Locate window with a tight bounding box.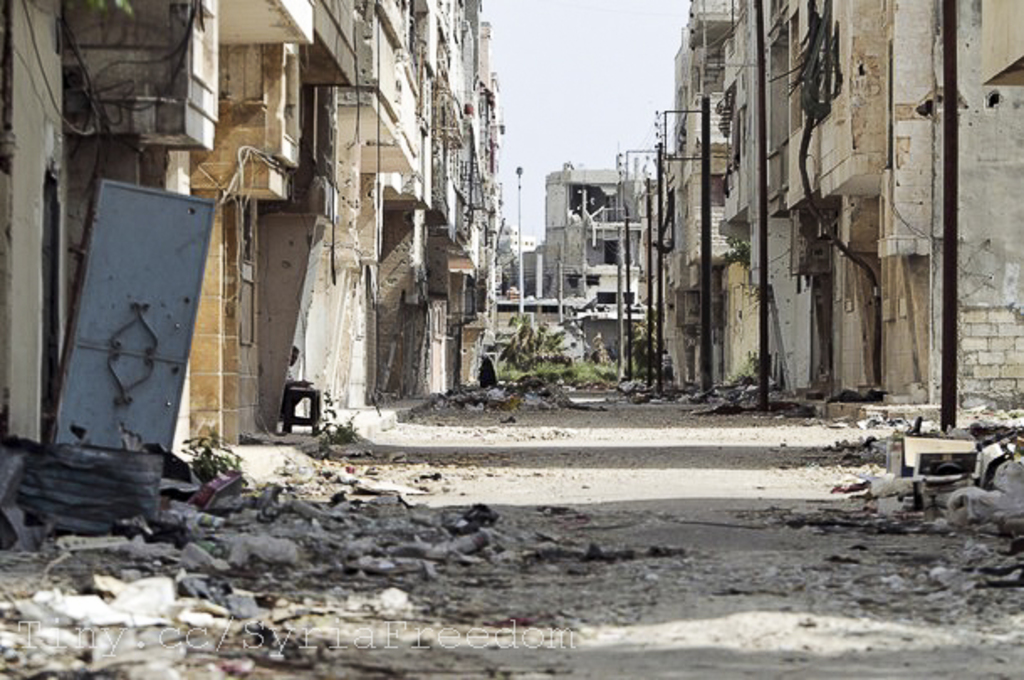
594, 290, 618, 309.
